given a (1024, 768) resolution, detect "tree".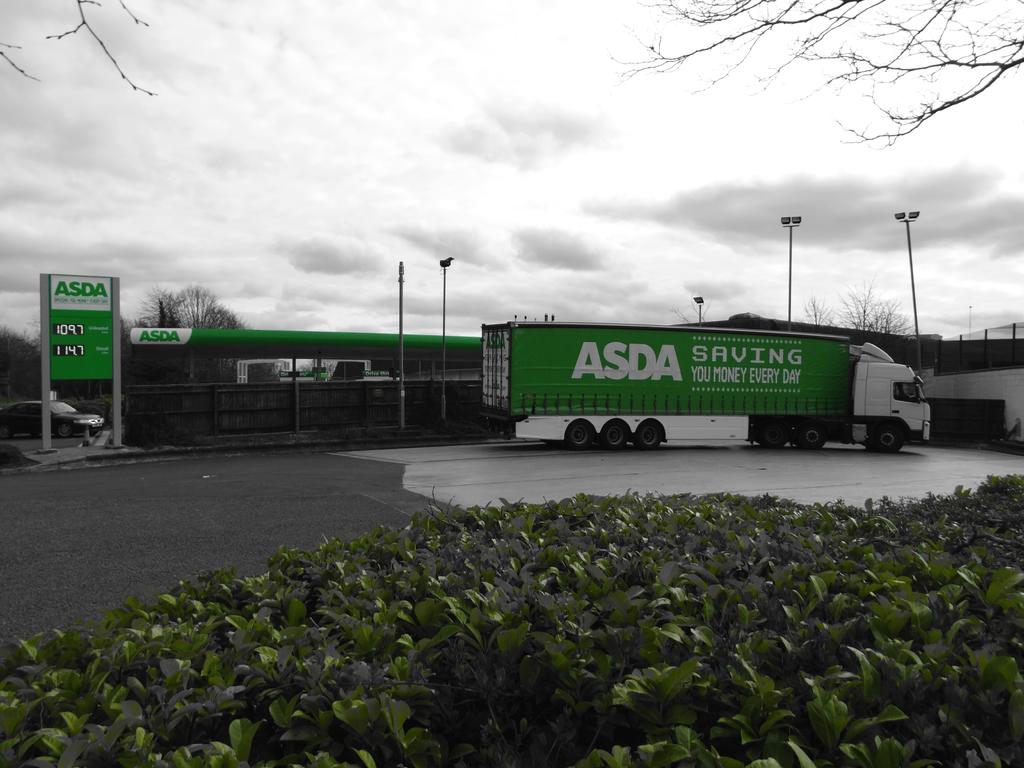
(115, 284, 282, 381).
